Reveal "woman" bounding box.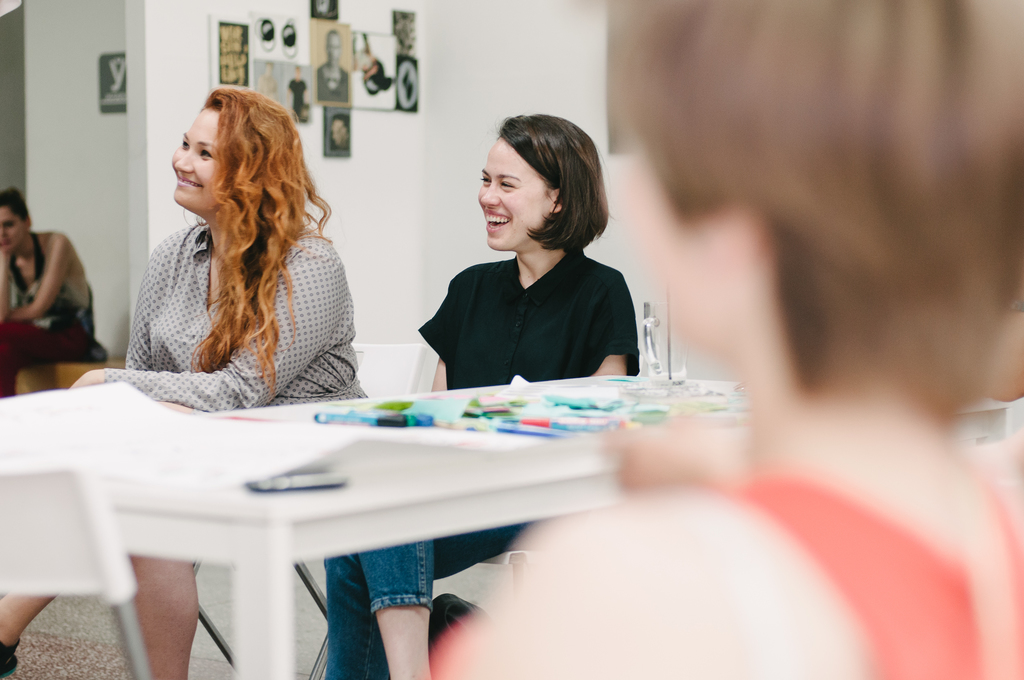
Revealed: [317, 109, 636, 679].
